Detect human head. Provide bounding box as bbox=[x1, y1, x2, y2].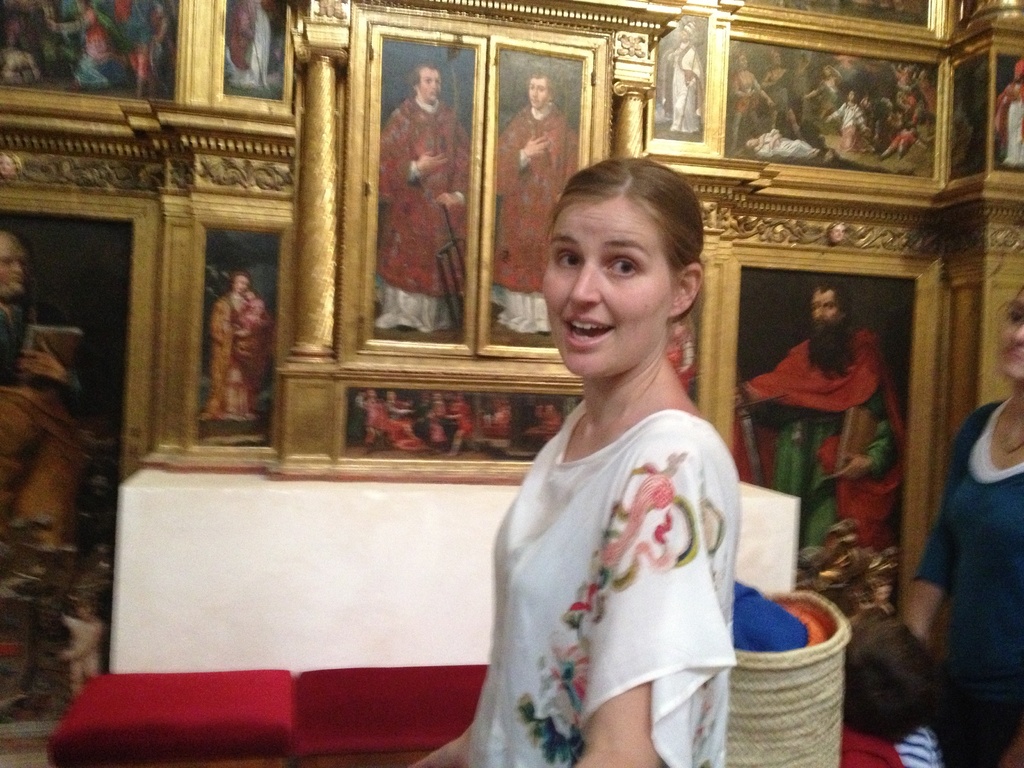
bbox=[0, 150, 20, 176].
